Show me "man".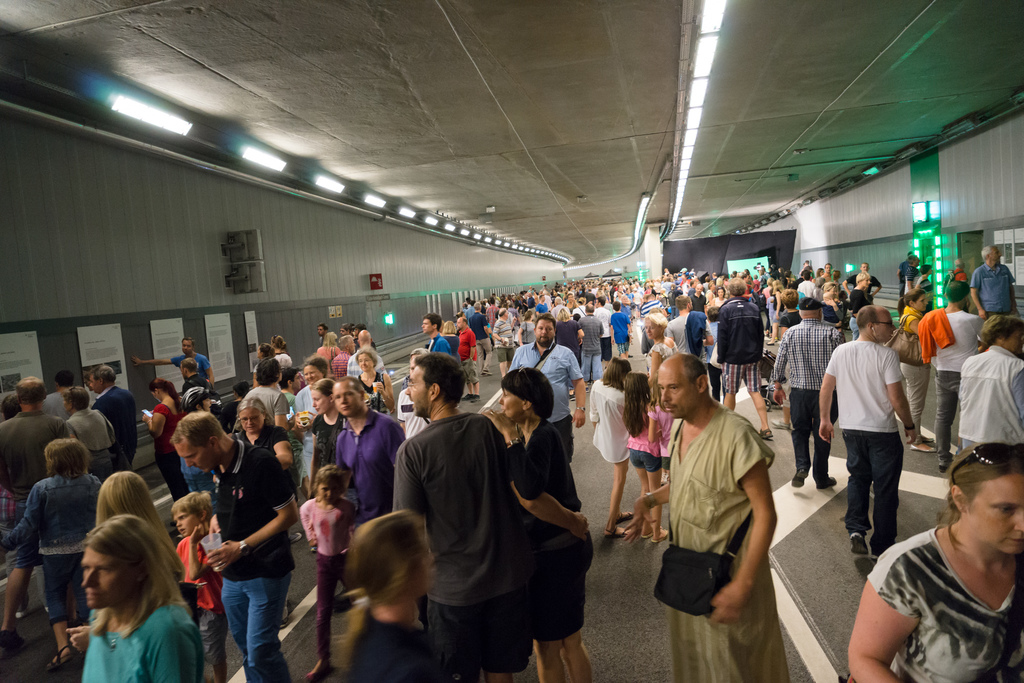
"man" is here: (179,357,207,390).
